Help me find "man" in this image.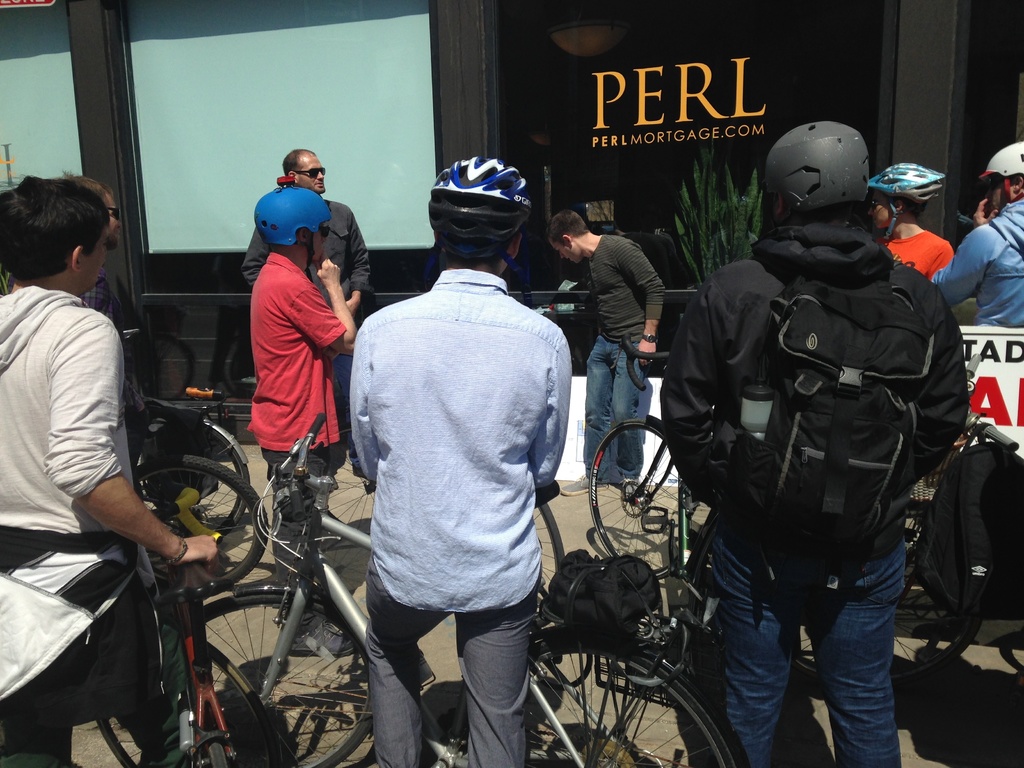
Found it: 343 154 567 763.
